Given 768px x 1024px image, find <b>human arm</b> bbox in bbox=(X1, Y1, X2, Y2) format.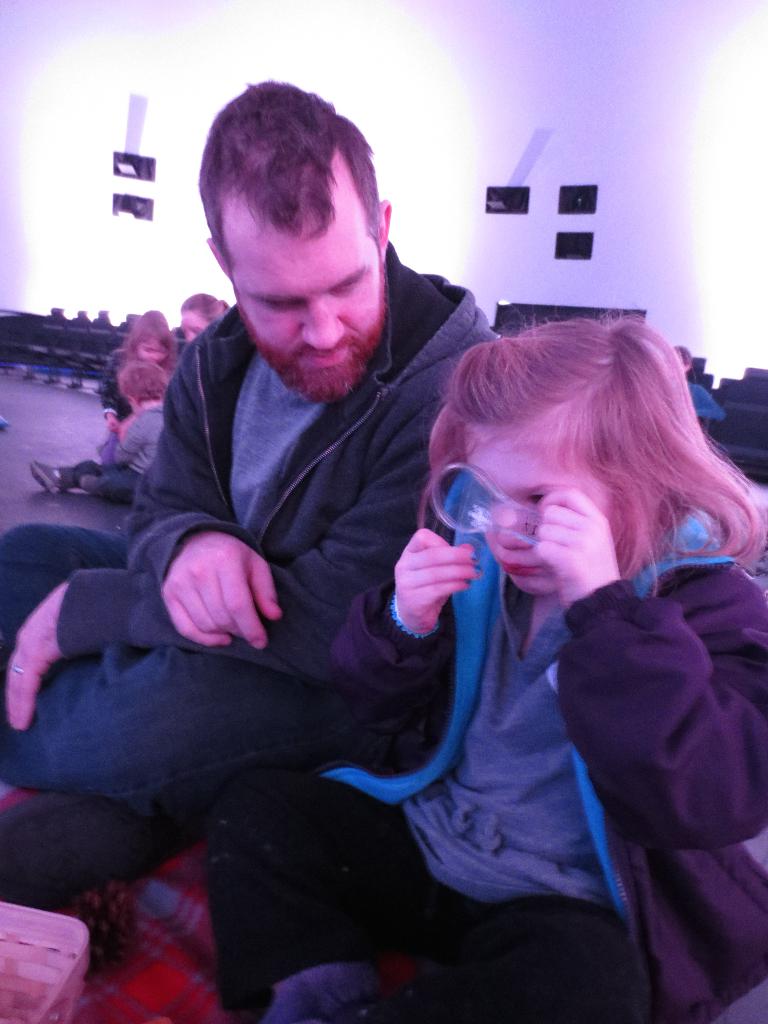
bbox=(6, 405, 456, 734).
